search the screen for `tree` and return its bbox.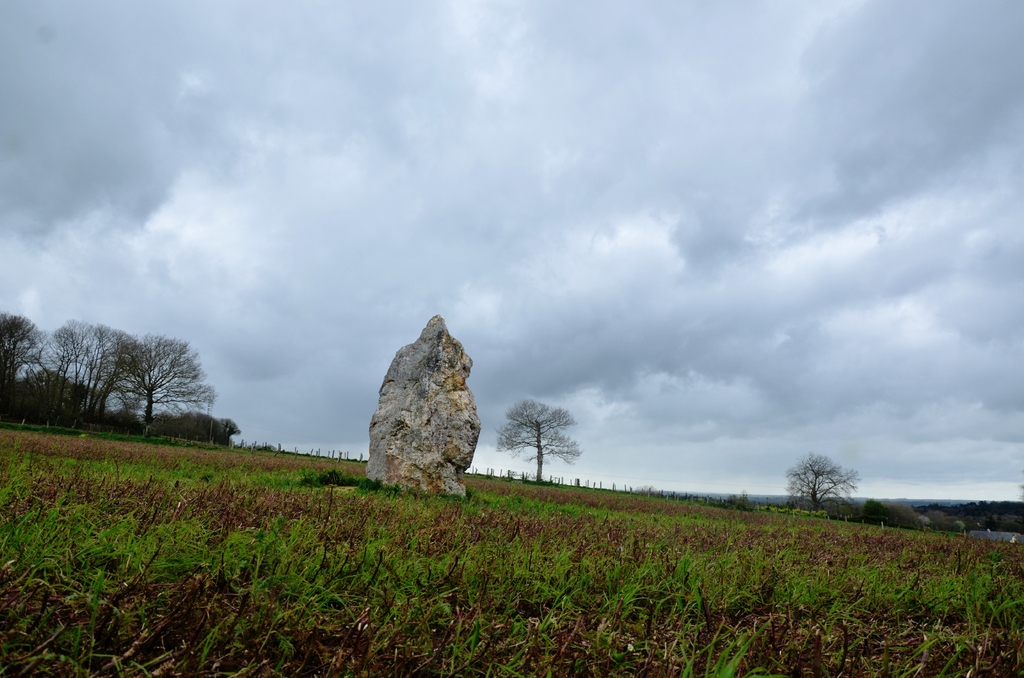
Found: (left=54, top=305, right=141, bottom=437).
